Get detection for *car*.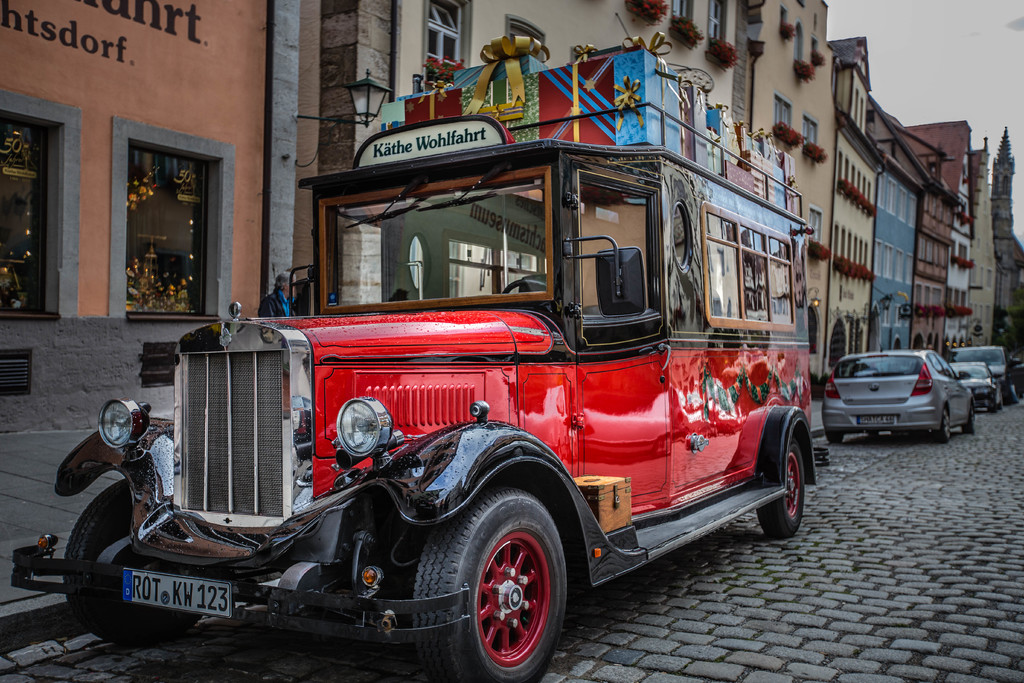
Detection: pyautogui.locateOnScreen(945, 362, 1001, 412).
